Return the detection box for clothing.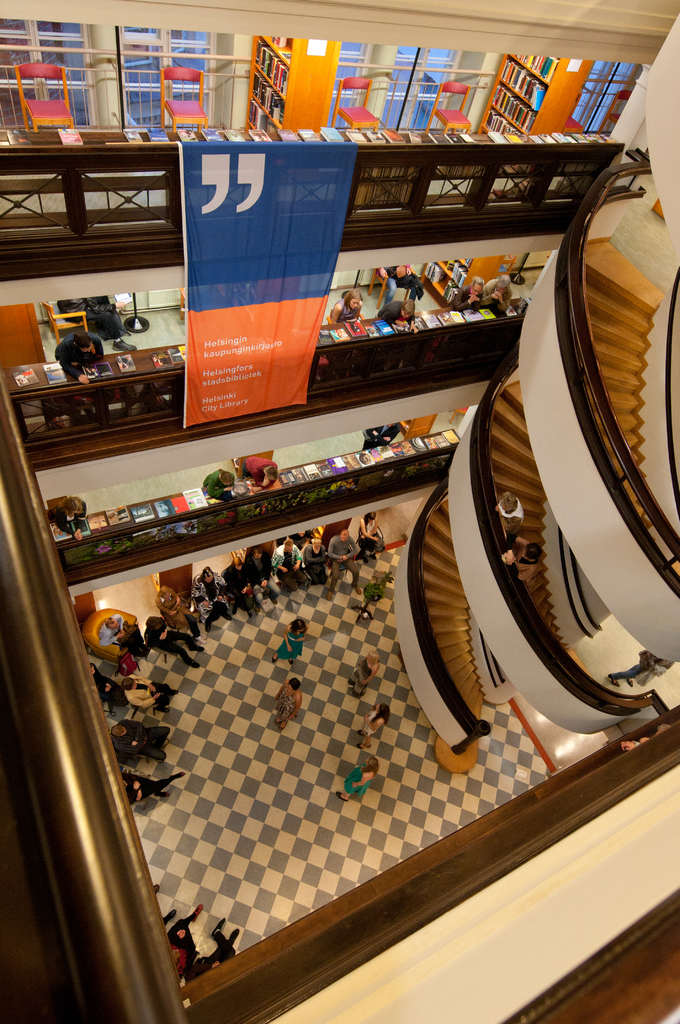
select_region(448, 283, 489, 312).
